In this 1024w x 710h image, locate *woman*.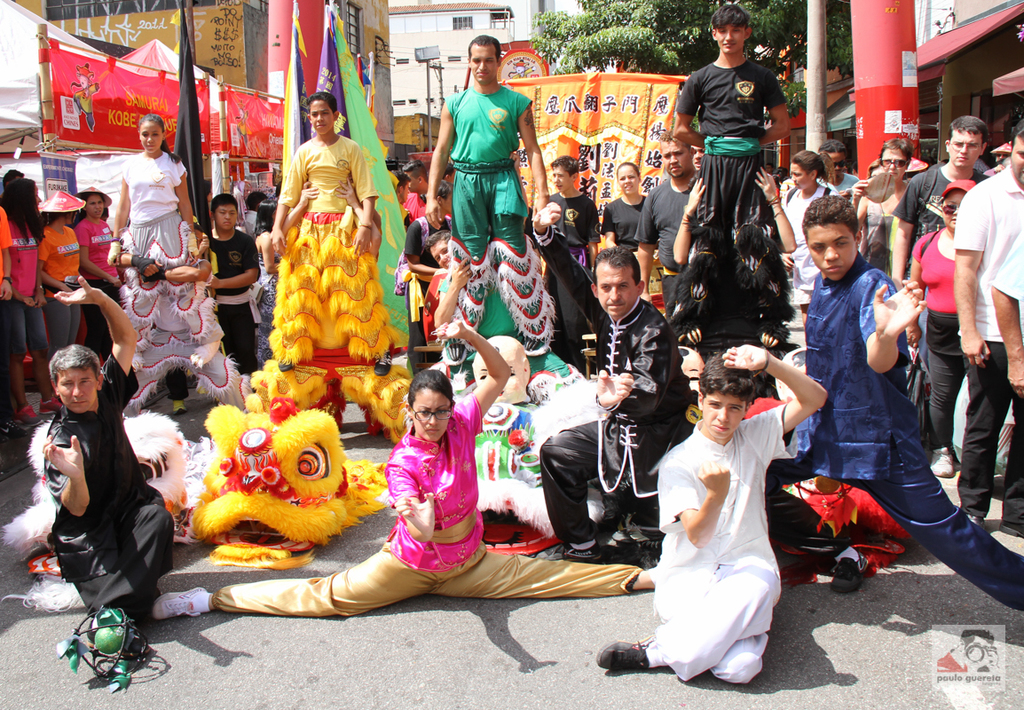
Bounding box: <bbox>34, 190, 85, 356</bbox>.
